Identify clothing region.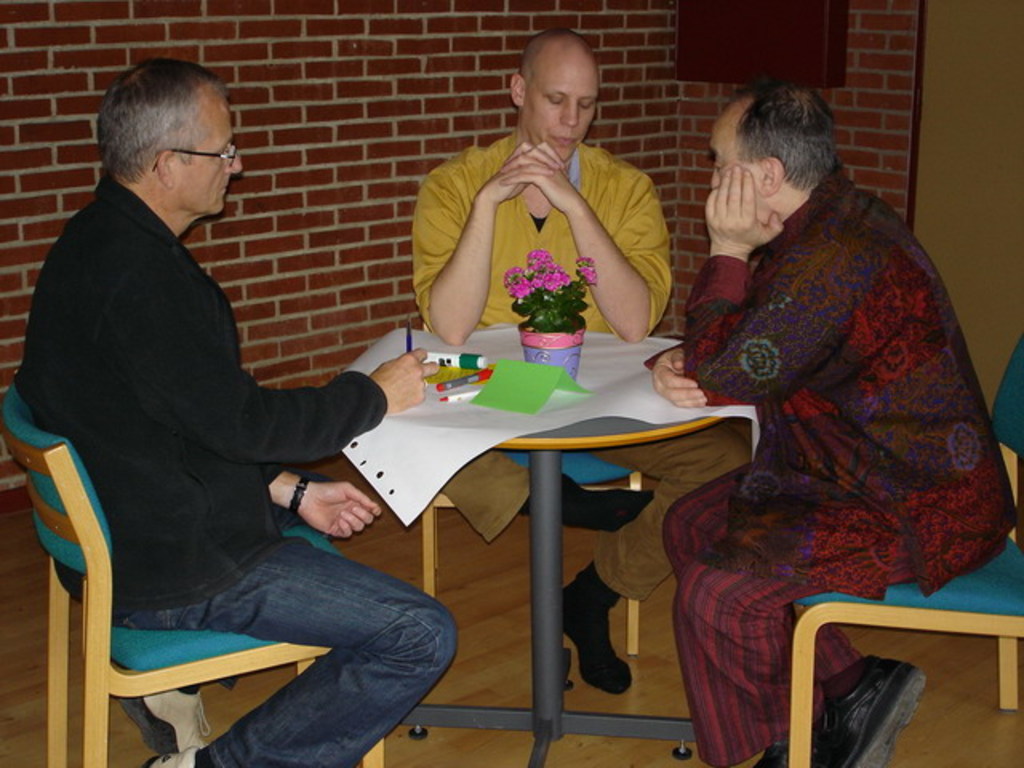
Region: [654, 155, 1011, 766].
